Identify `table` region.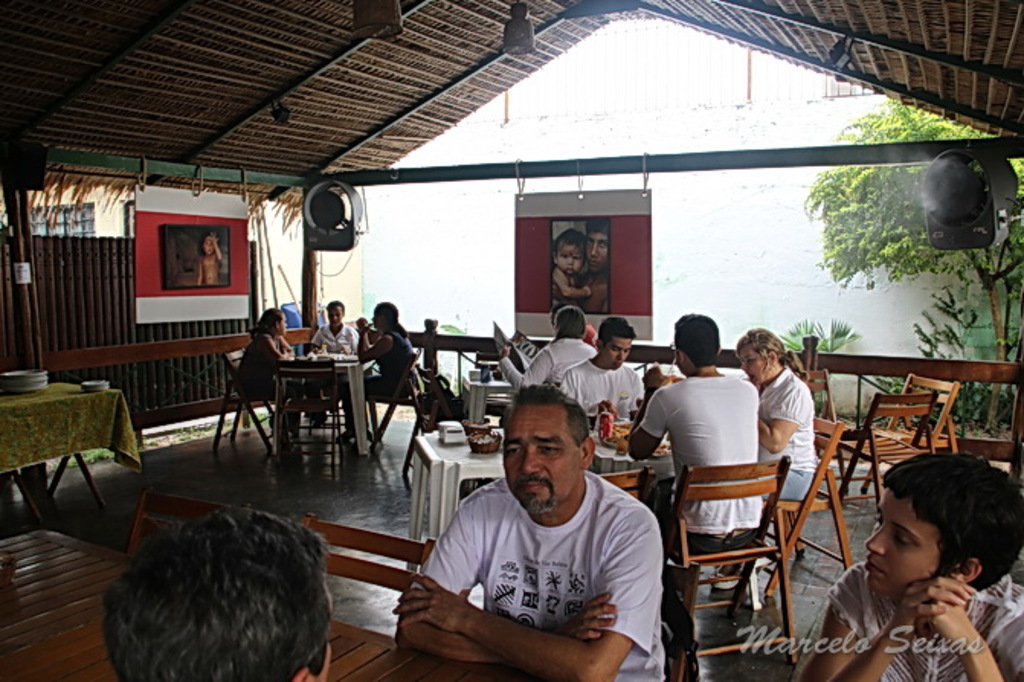
Region: x1=0, y1=380, x2=147, y2=543.
